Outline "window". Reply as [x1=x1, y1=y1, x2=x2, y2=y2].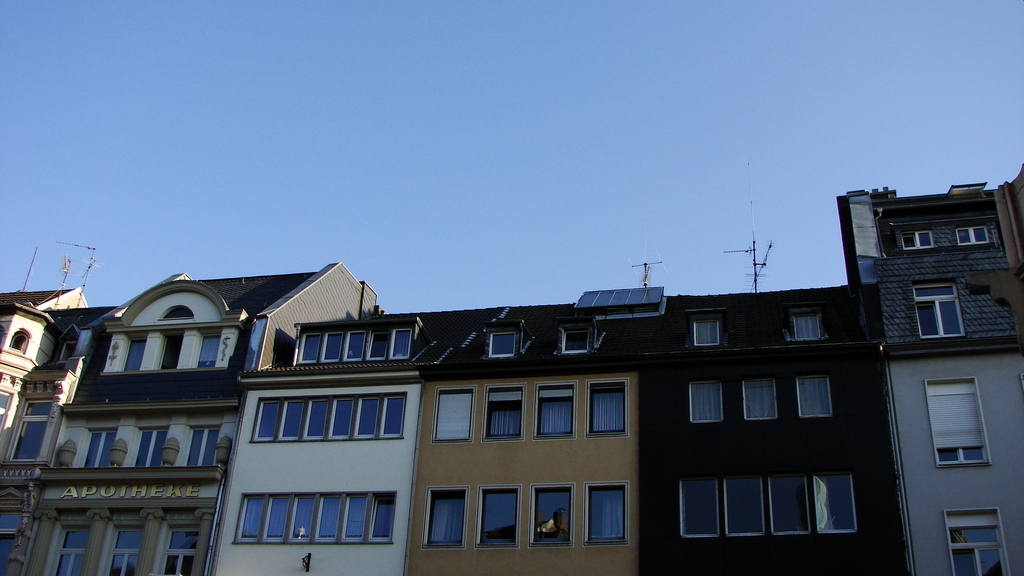
[x1=774, y1=463, x2=810, y2=534].
